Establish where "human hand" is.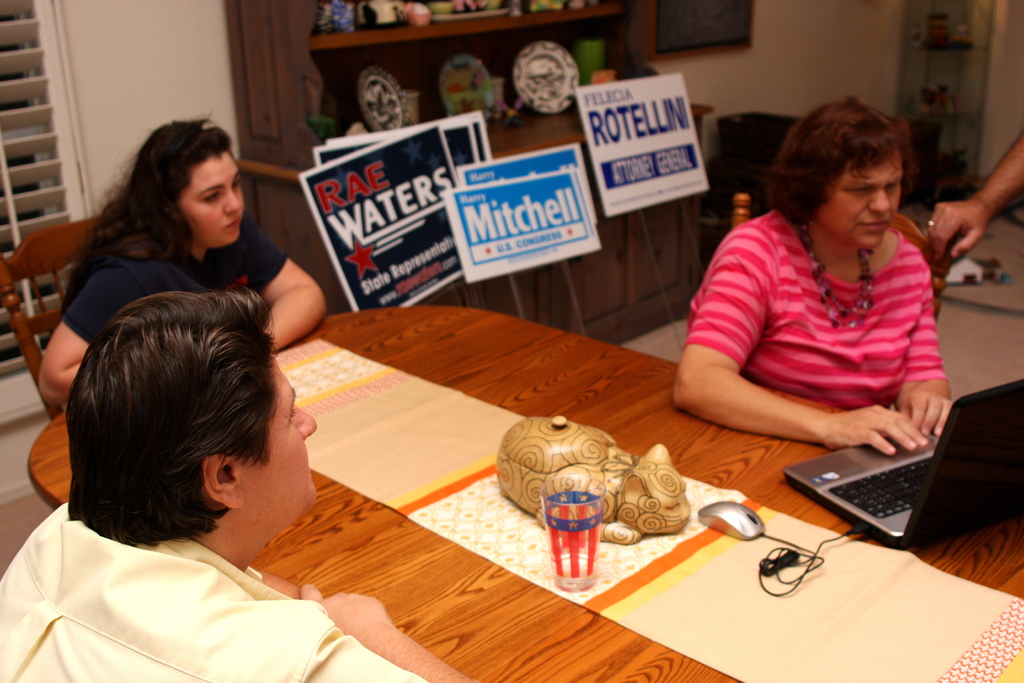
Established at bbox=(821, 403, 929, 452).
